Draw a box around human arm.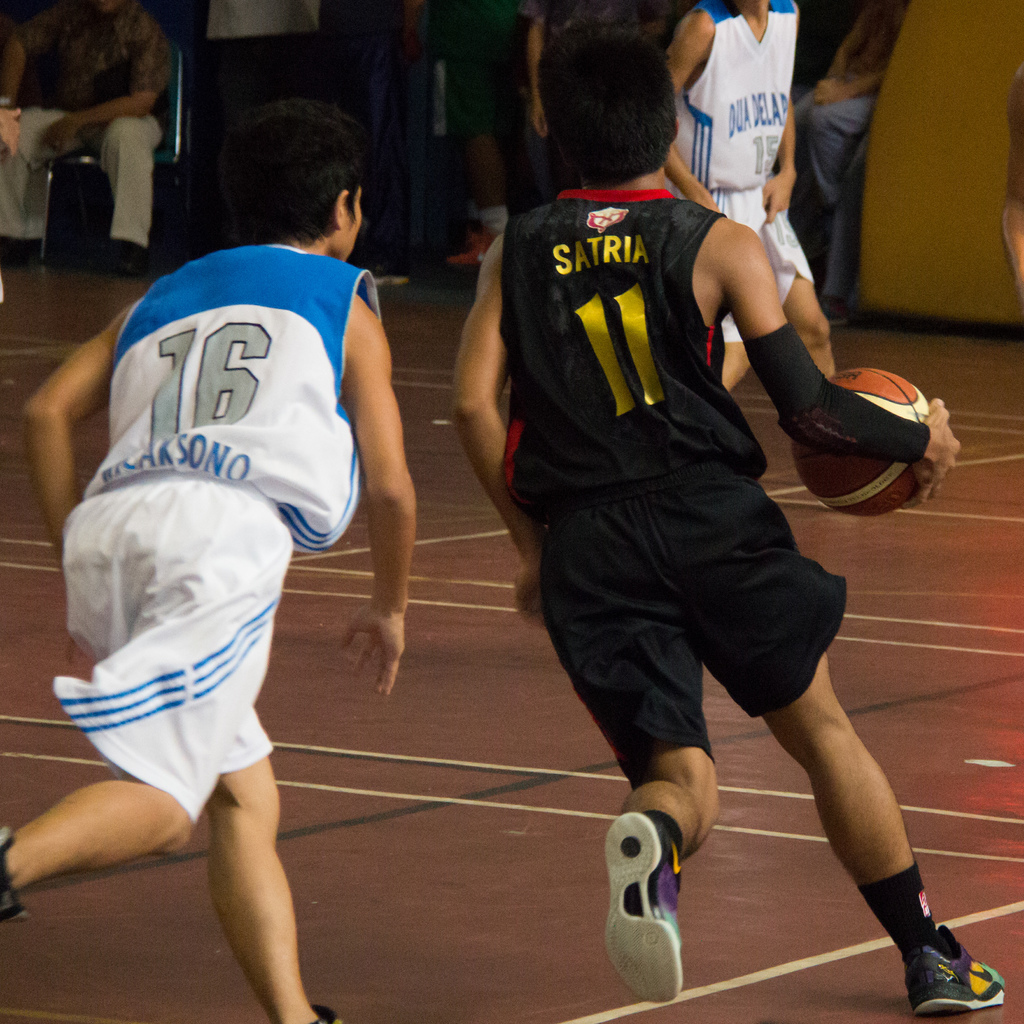
x1=3 y1=11 x2=46 y2=106.
